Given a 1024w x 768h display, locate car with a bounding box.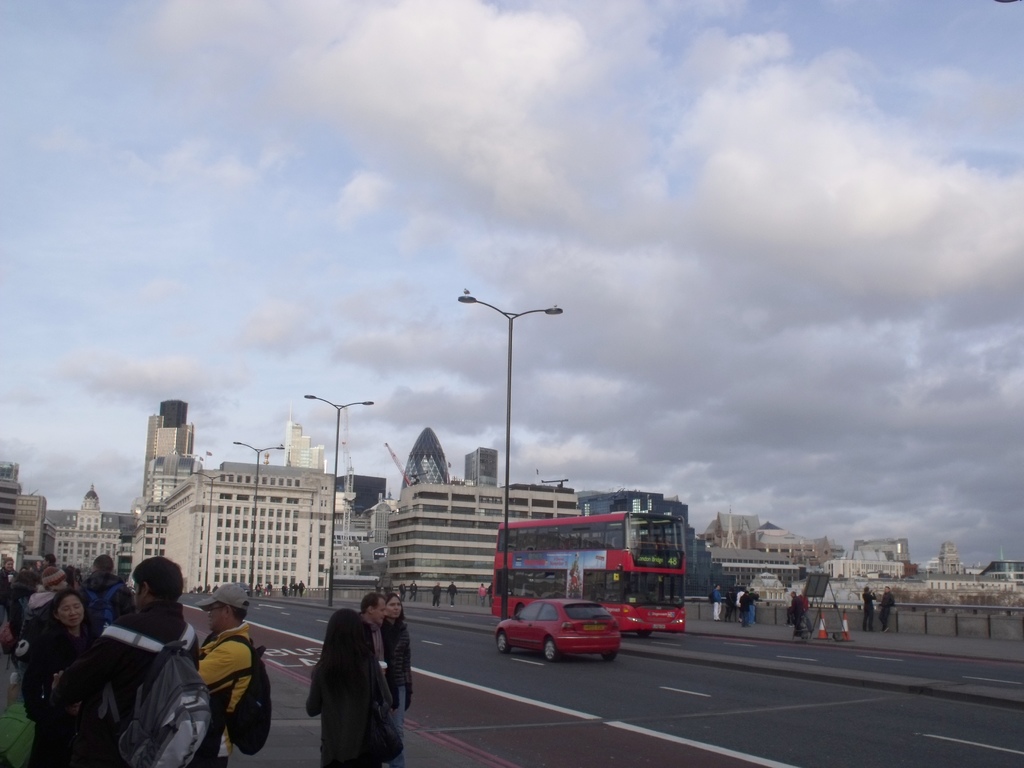
Located: select_region(489, 593, 620, 662).
